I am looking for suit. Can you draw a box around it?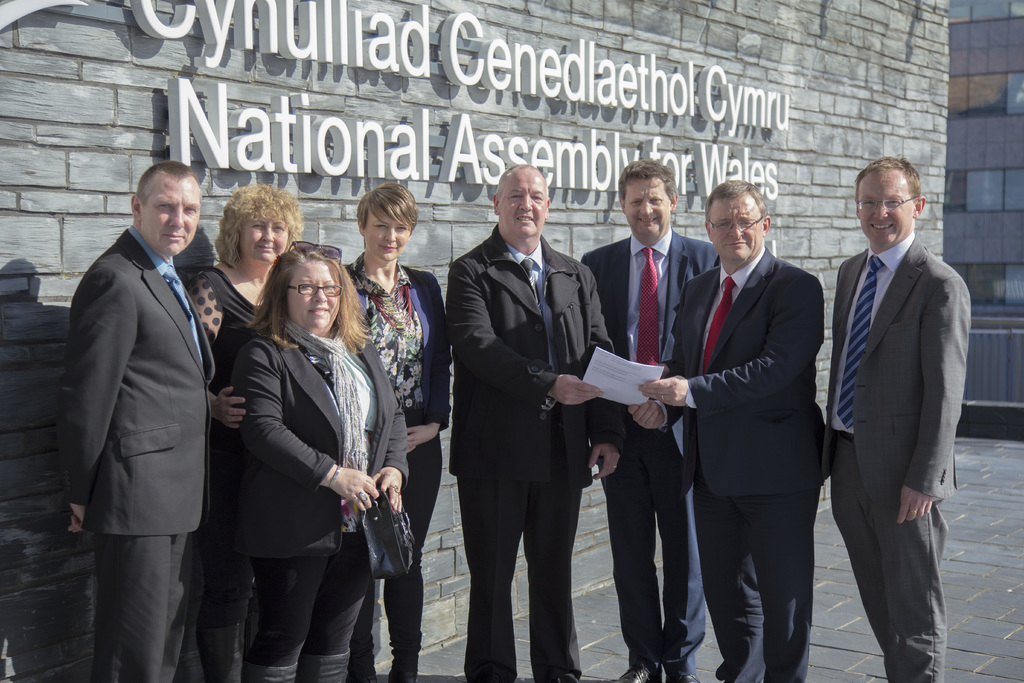
Sure, the bounding box is <bbox>230, 334, 413, 682</bbox>.
